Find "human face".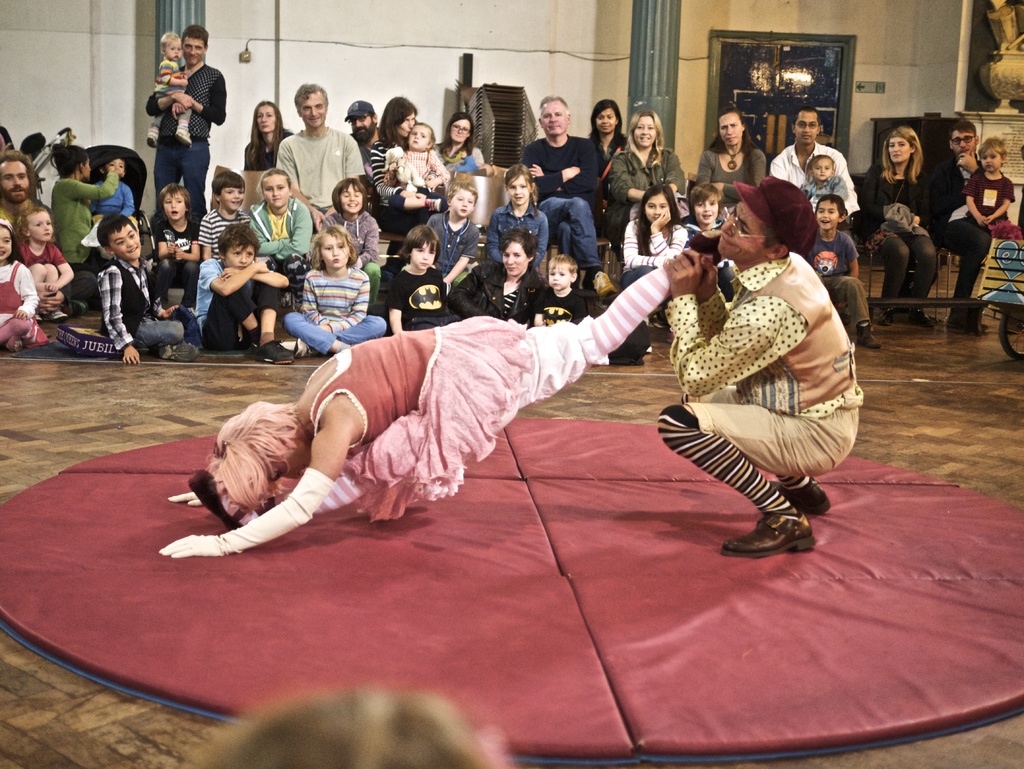
pyautogui.locateOnScreen(501, 166, 531, 207).
